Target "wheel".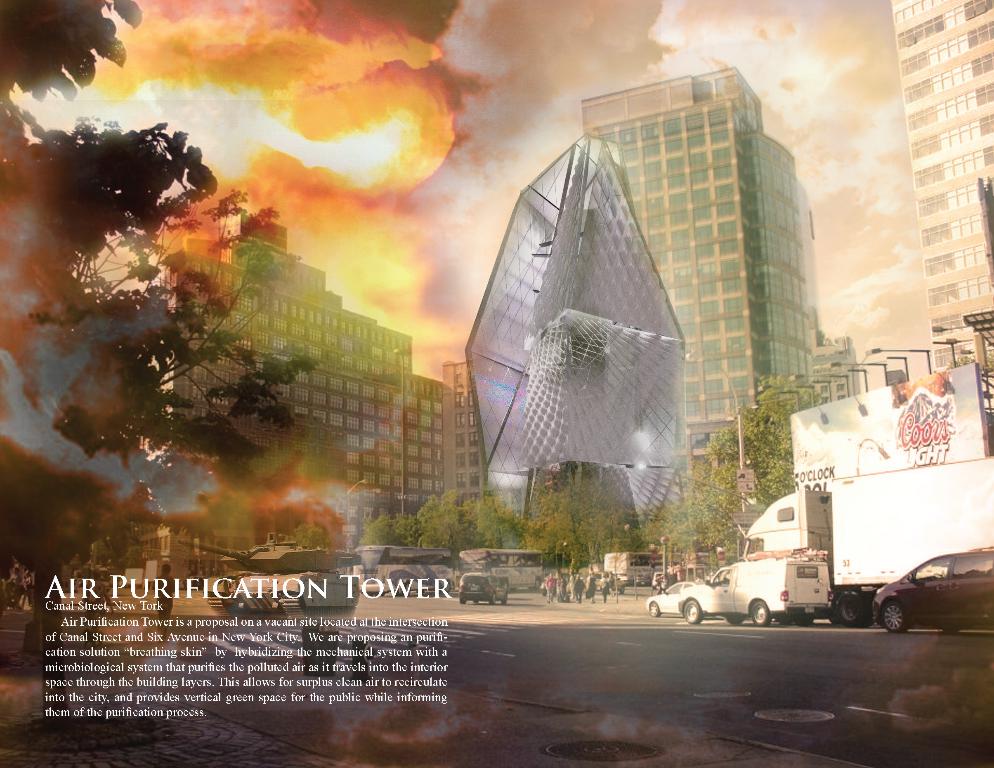
Target region: locate(877, 598, 910, 635).
